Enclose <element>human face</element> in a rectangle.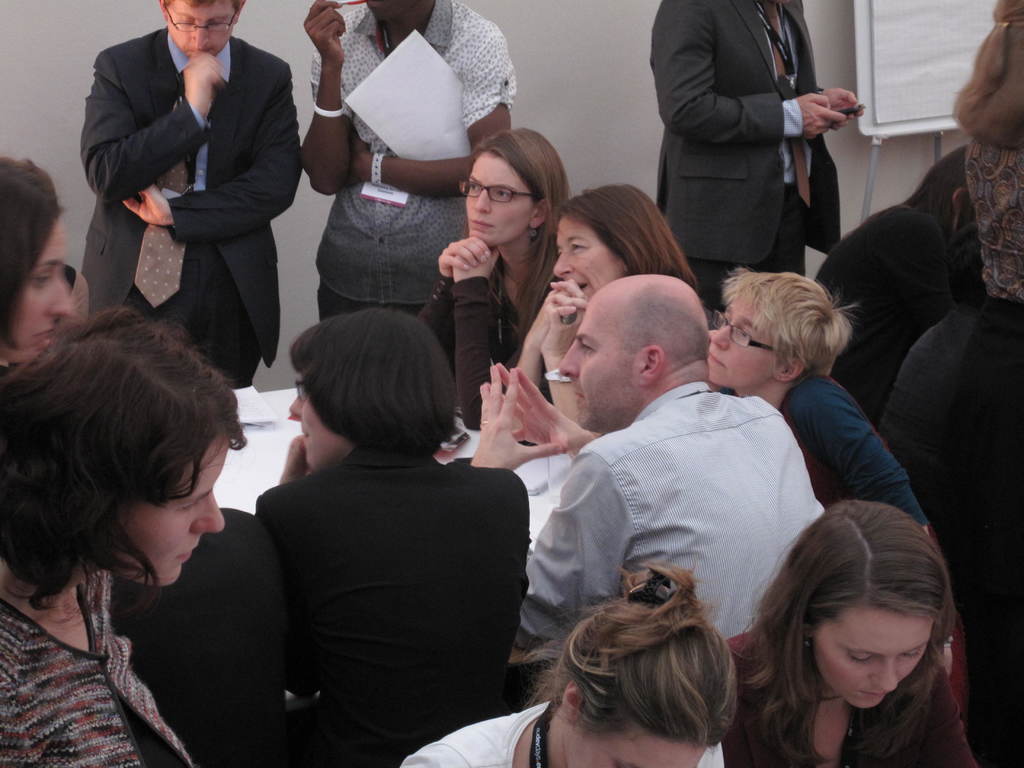
detection(552, 213, 625, 300).
